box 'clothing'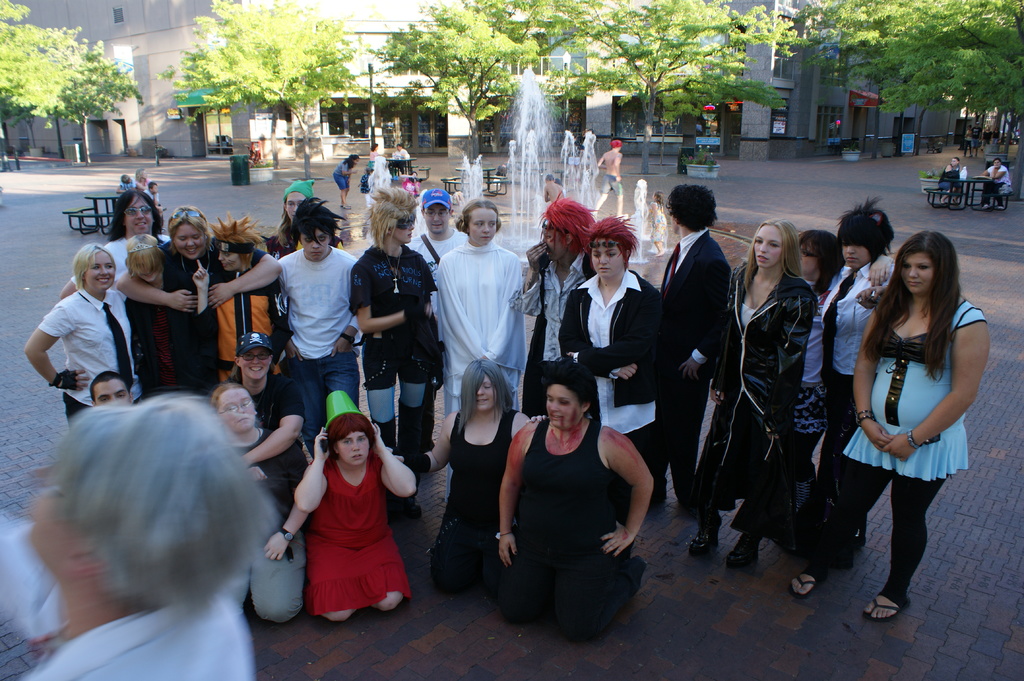
[x1=961, y1=134, x2=974, y2=157]
